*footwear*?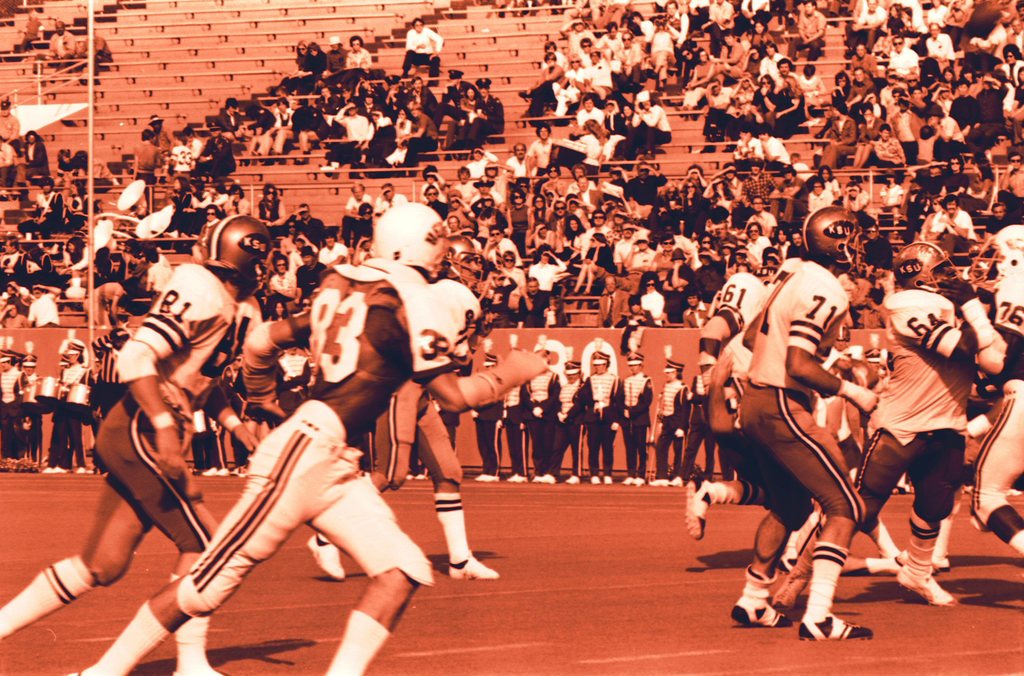
l=45, t=465, r=50, b=471
